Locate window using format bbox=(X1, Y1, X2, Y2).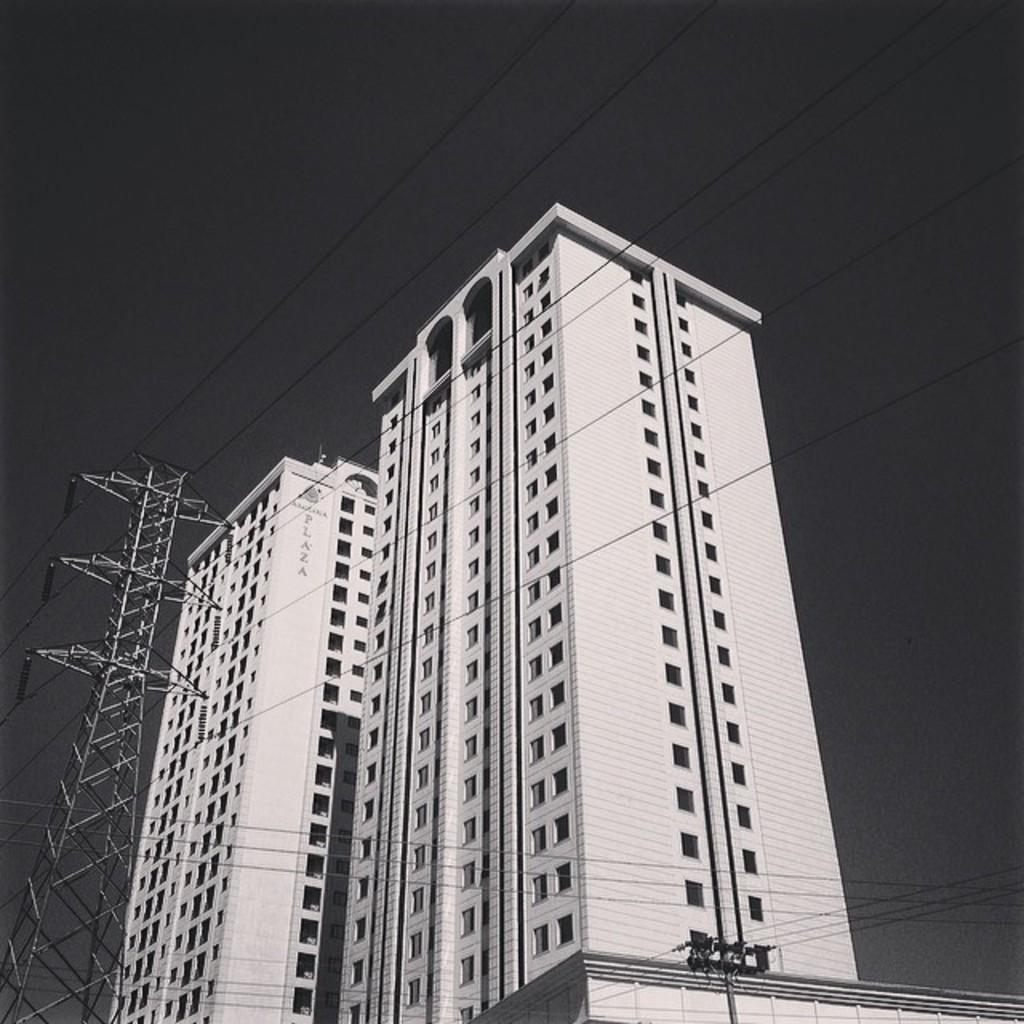
bbox=(384, 522, 390, 534).
